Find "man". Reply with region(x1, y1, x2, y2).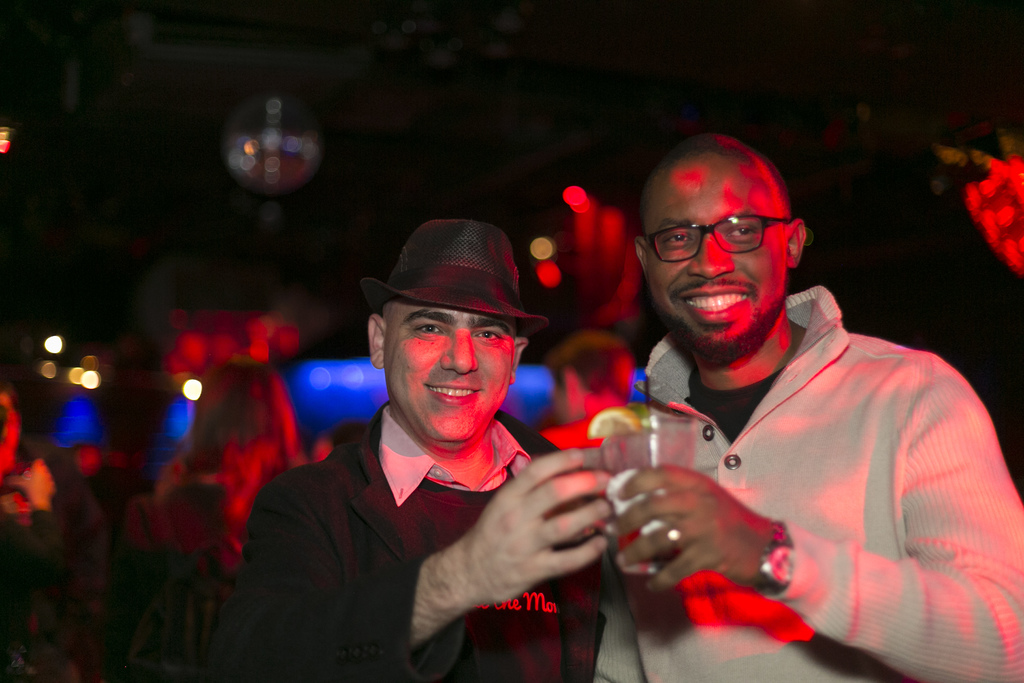
region(223, 230, 641, 676).
